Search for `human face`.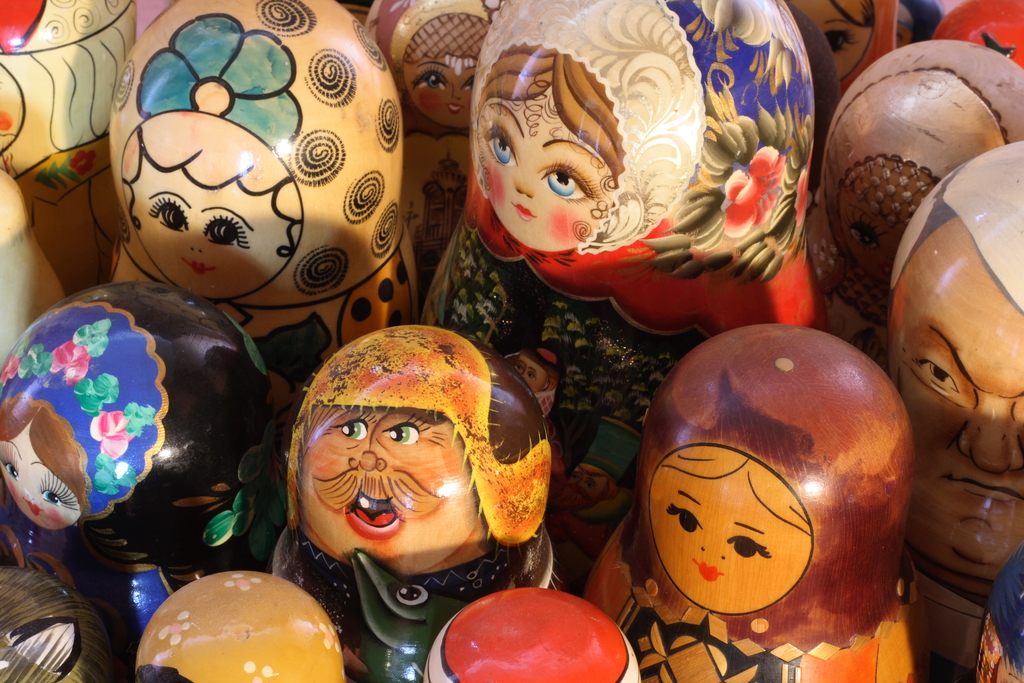
Found at {"left": 0, "top": 427, "right": 80, "bottom": 536}.
